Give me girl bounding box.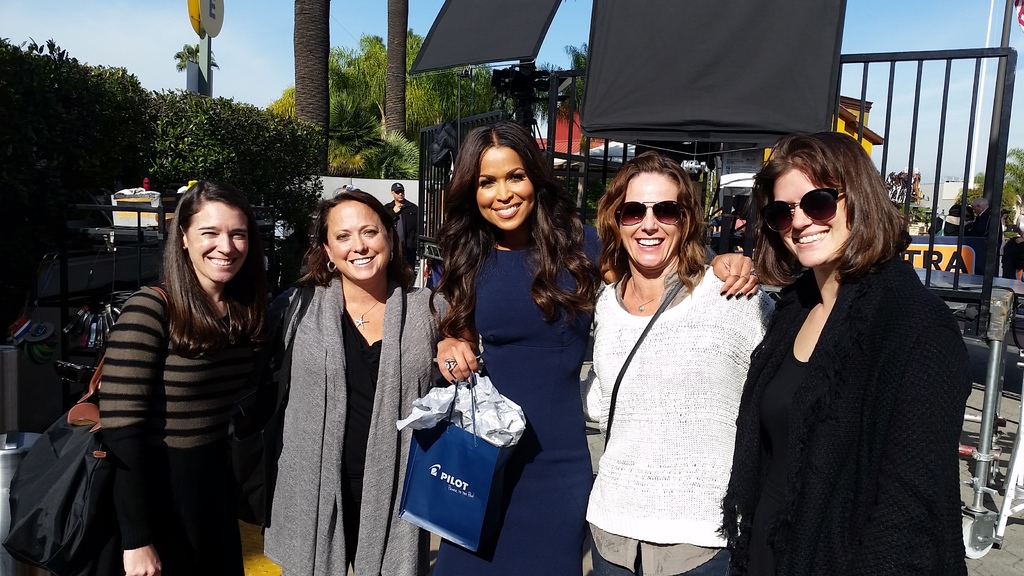
detection(728, 134, 969, 575).
